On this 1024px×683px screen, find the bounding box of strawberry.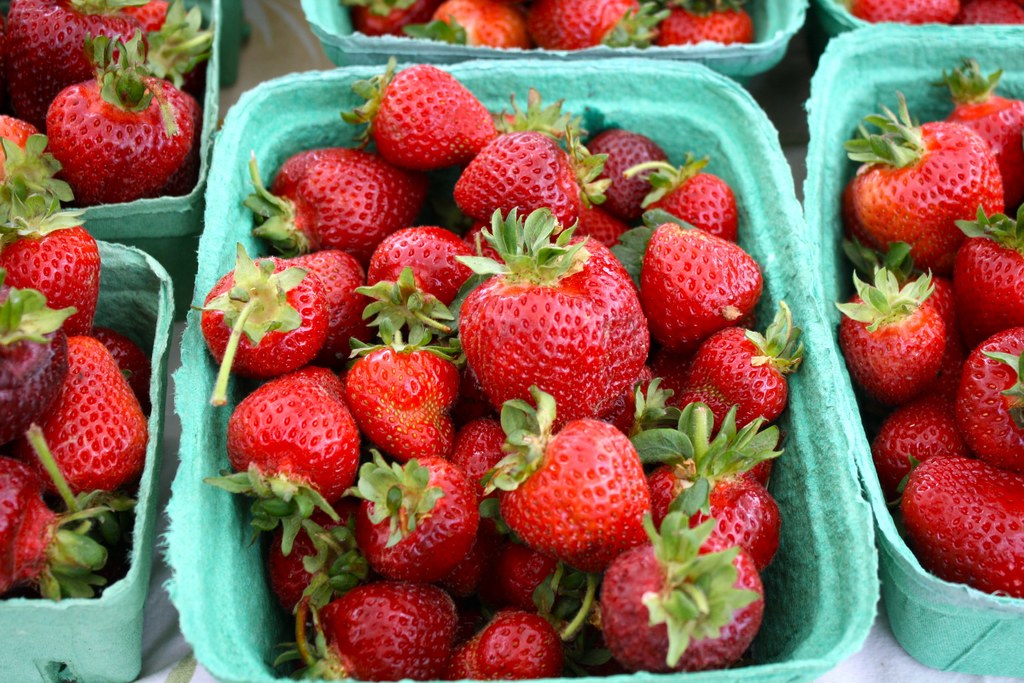
Bounding box: bbox=(908, 446, 1023, 595).
